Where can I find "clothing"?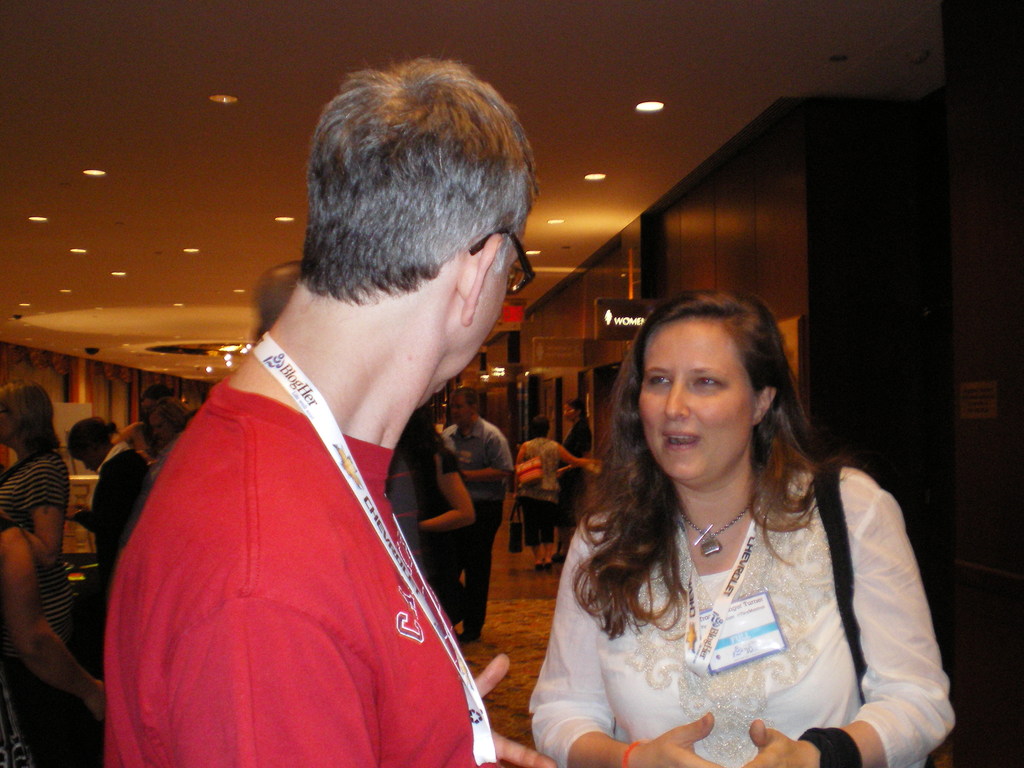
You can find it at <box>527,462,958,767</box>.
